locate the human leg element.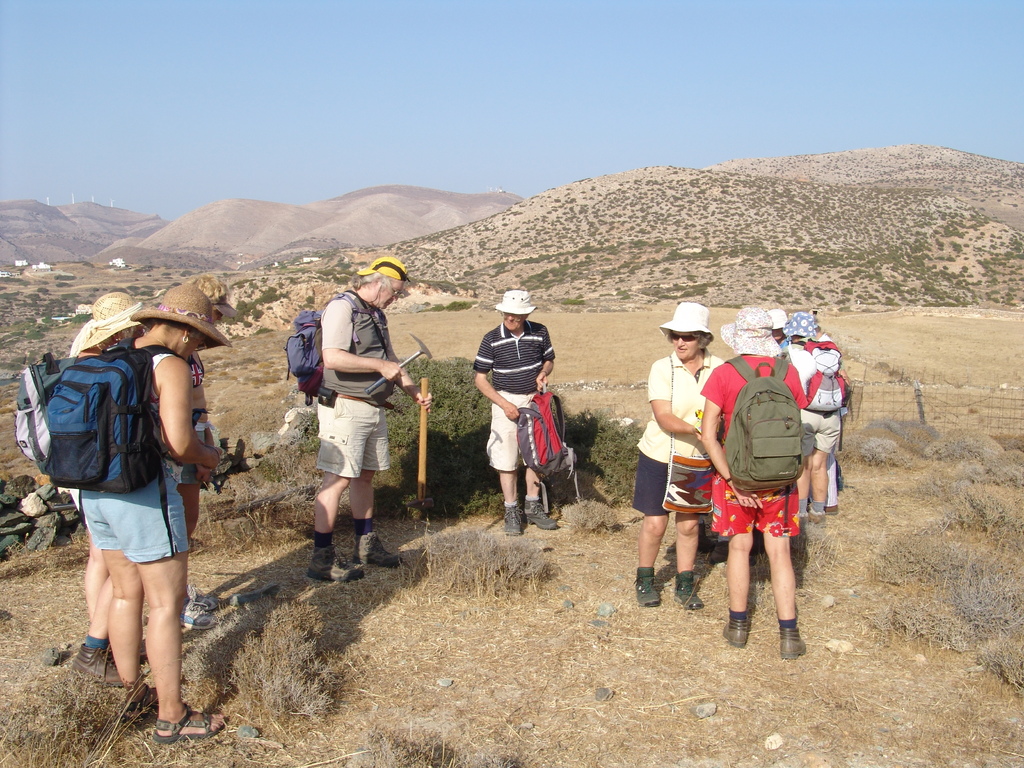
Element bbox: x1=755, y1=490, x2=802, y2=657.
